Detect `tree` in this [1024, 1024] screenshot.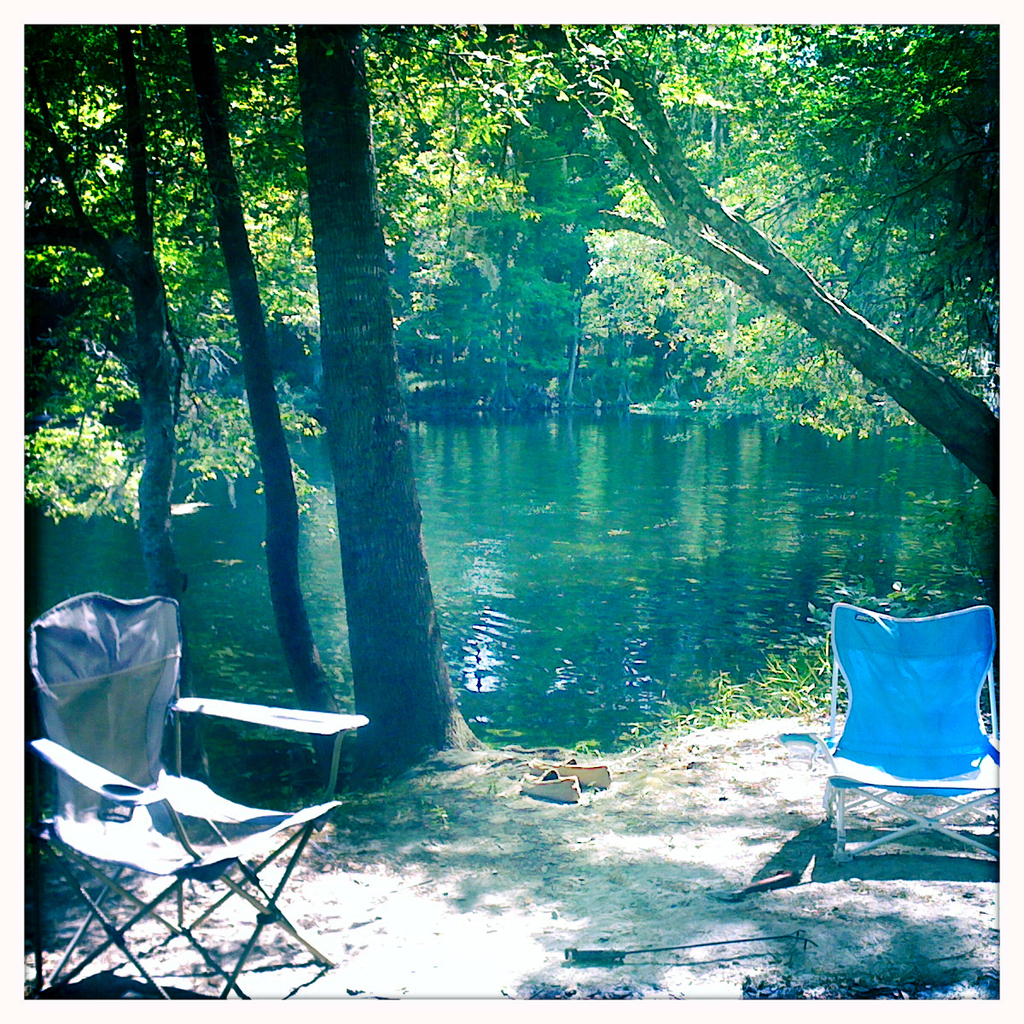
Detection: select_region(523, 64, 754, 221).
